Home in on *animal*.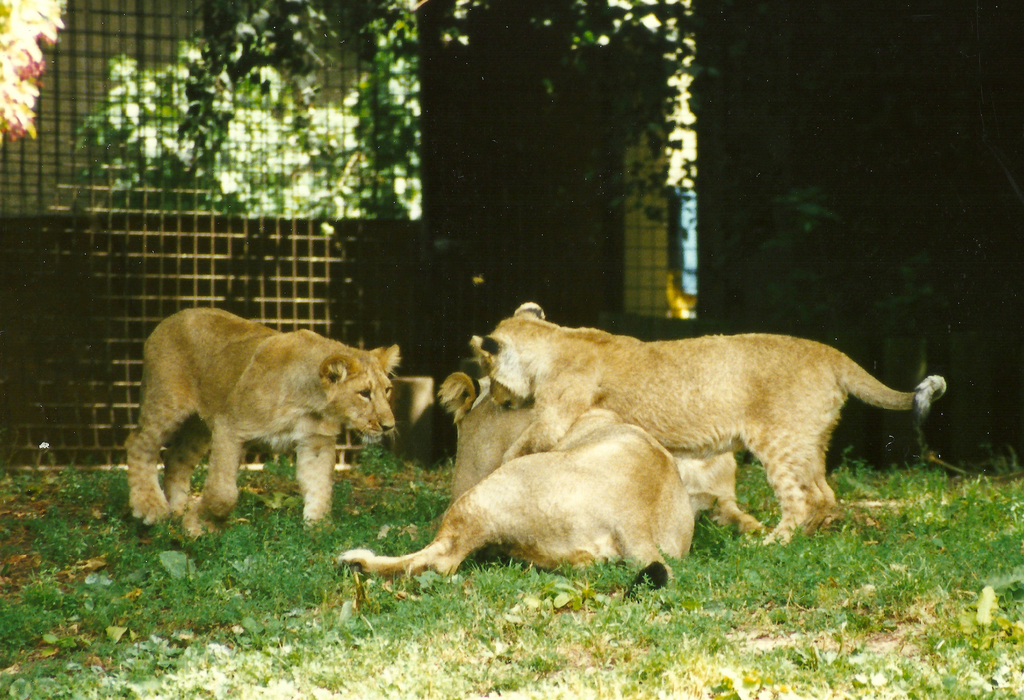
Homed in at bbox(468, 303, 949, 544).
